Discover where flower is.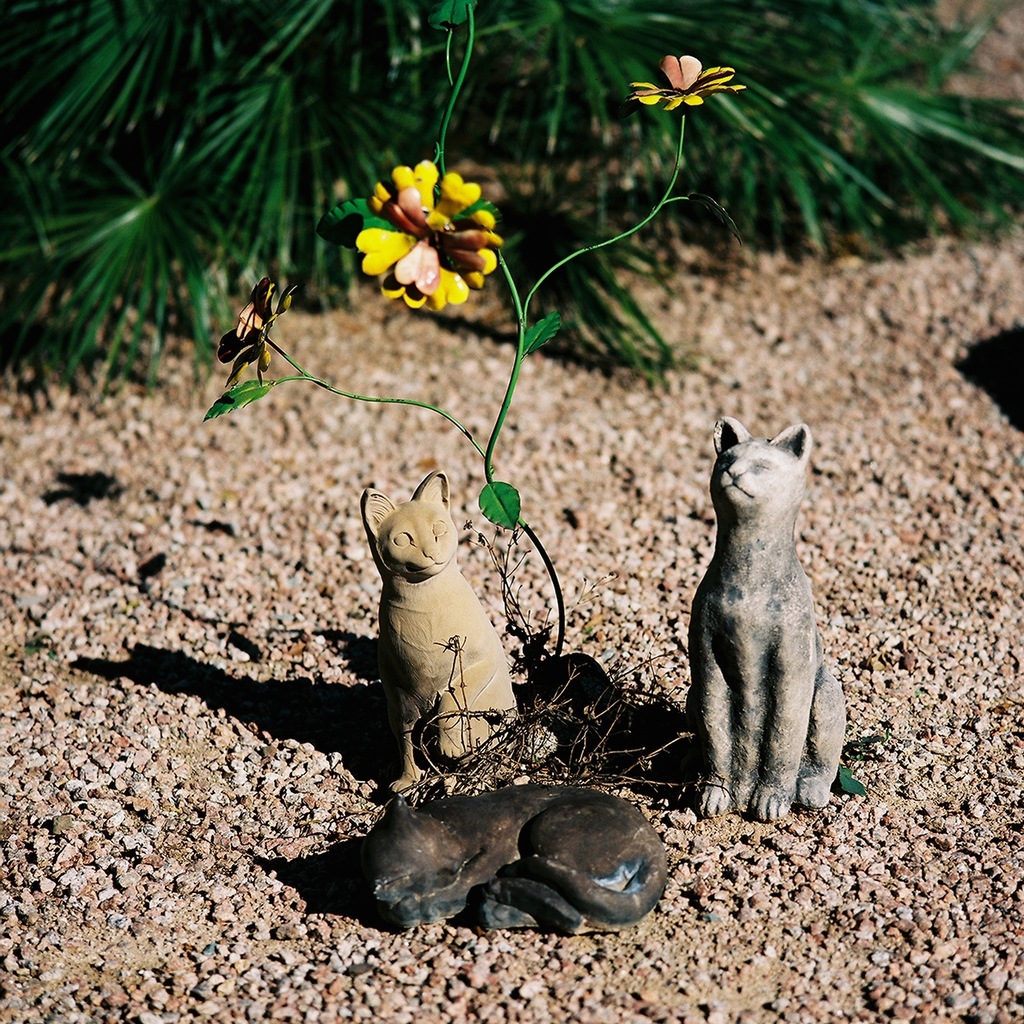
Discovered at 216, 276, 285, 383.
